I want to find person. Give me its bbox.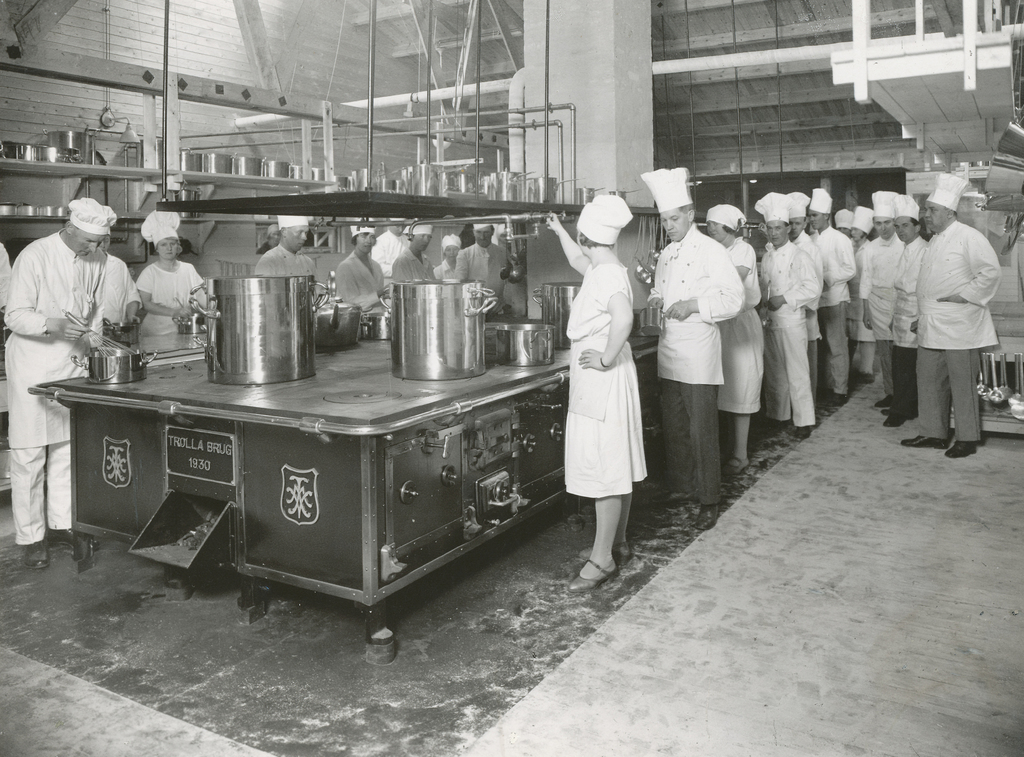
<region>319, 212, 393, 326</region>.
